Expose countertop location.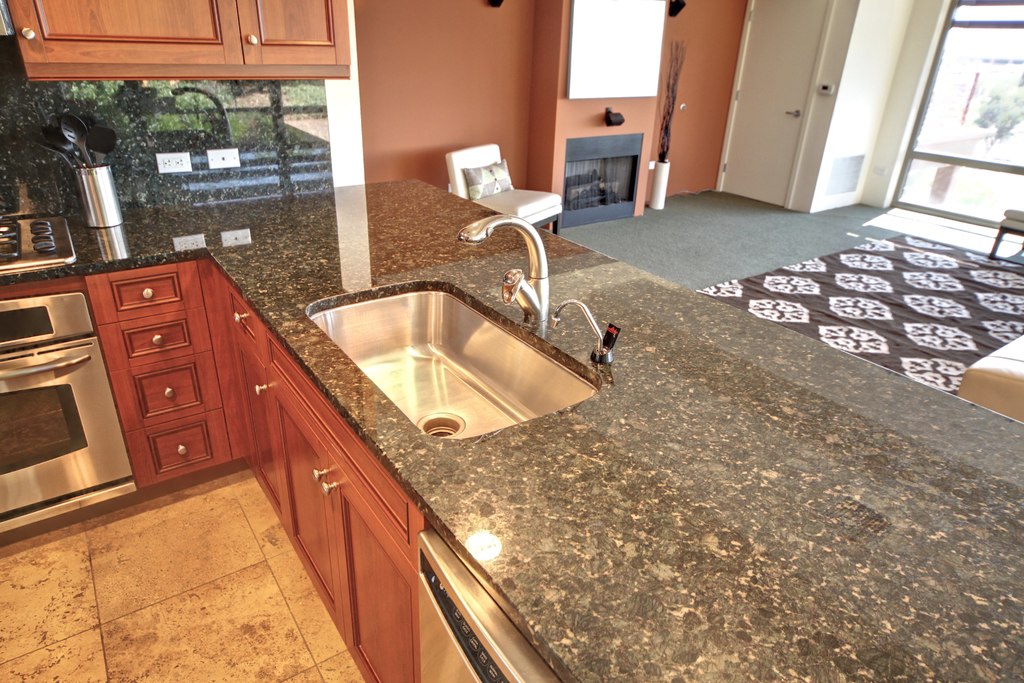
Exposed at crop(0, 170, 1023, 682).
